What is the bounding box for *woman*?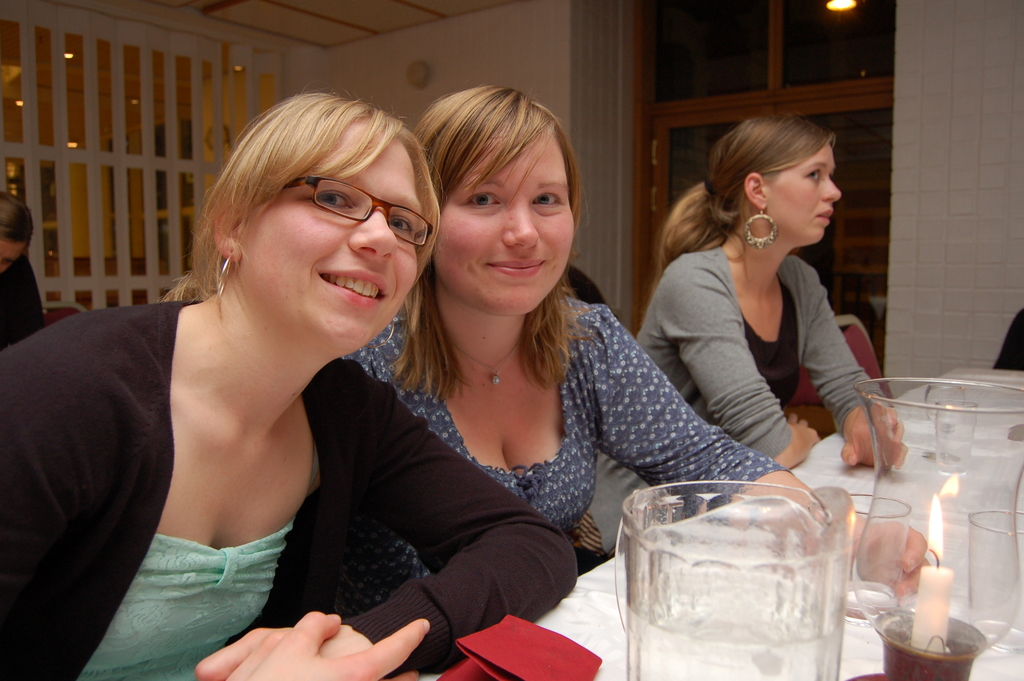
box=[341, 84, 929, 608].
